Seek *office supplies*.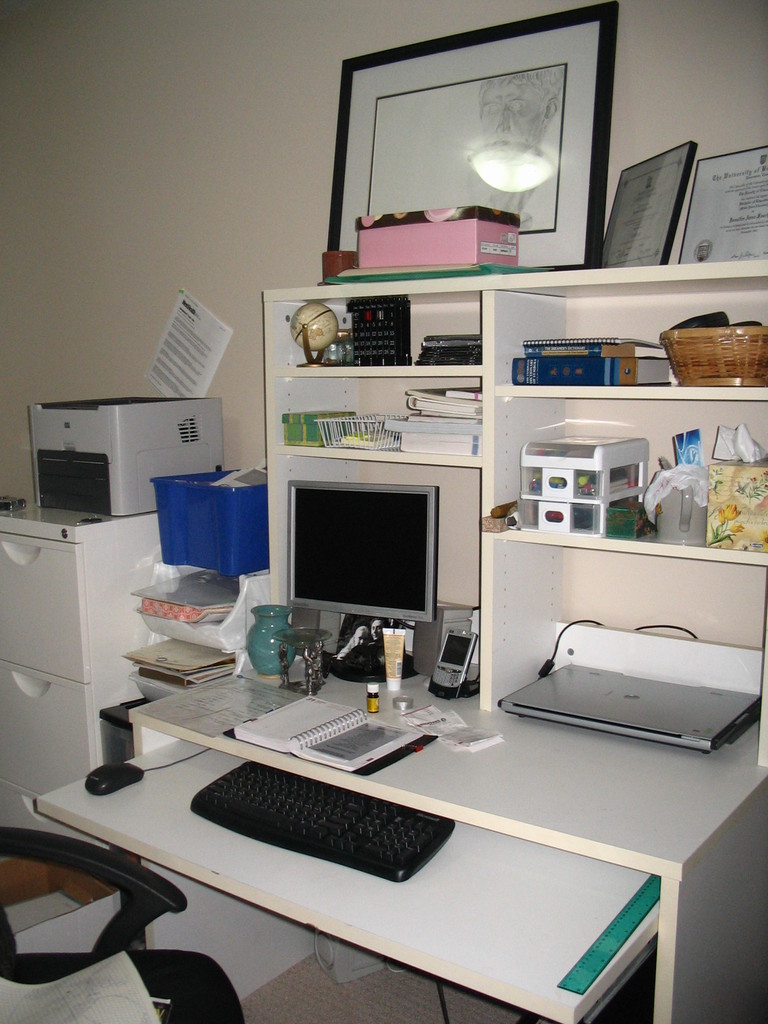
(left=140, top=461, right=235, bottom=608).
